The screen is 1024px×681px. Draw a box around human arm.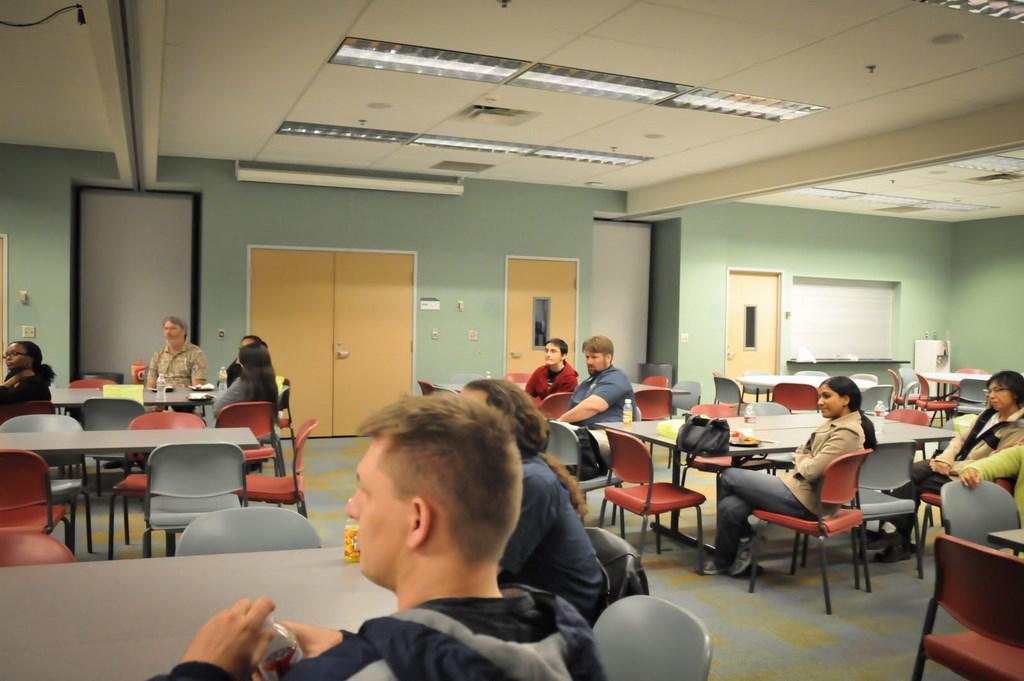
[left=143, top=342, right=151, bottom=387].
